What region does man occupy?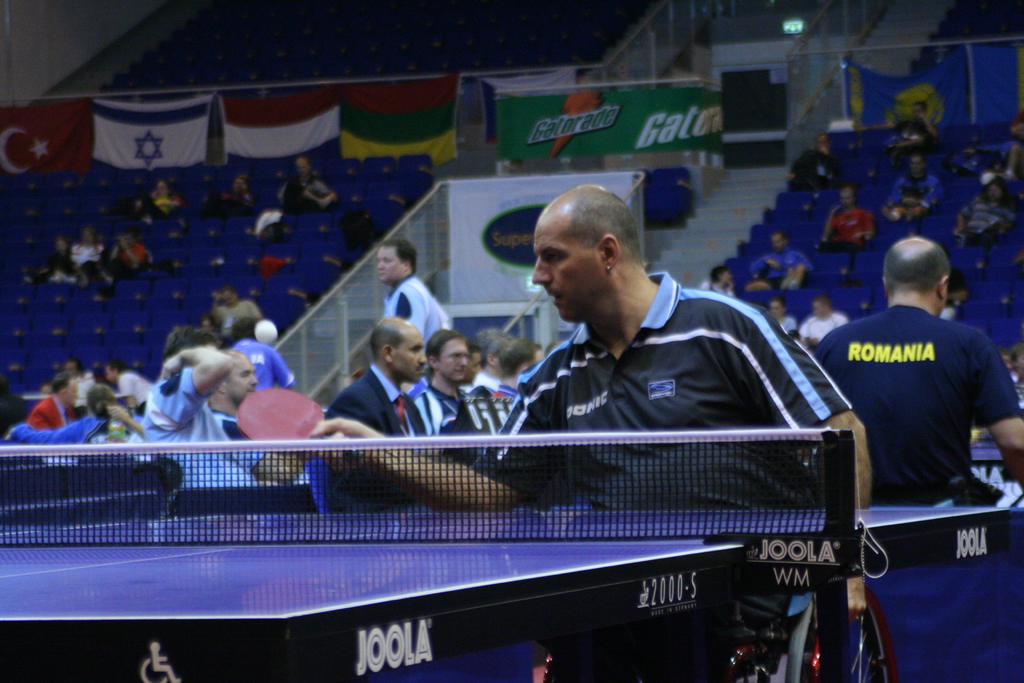
crop(897, 112, 925, 152).
